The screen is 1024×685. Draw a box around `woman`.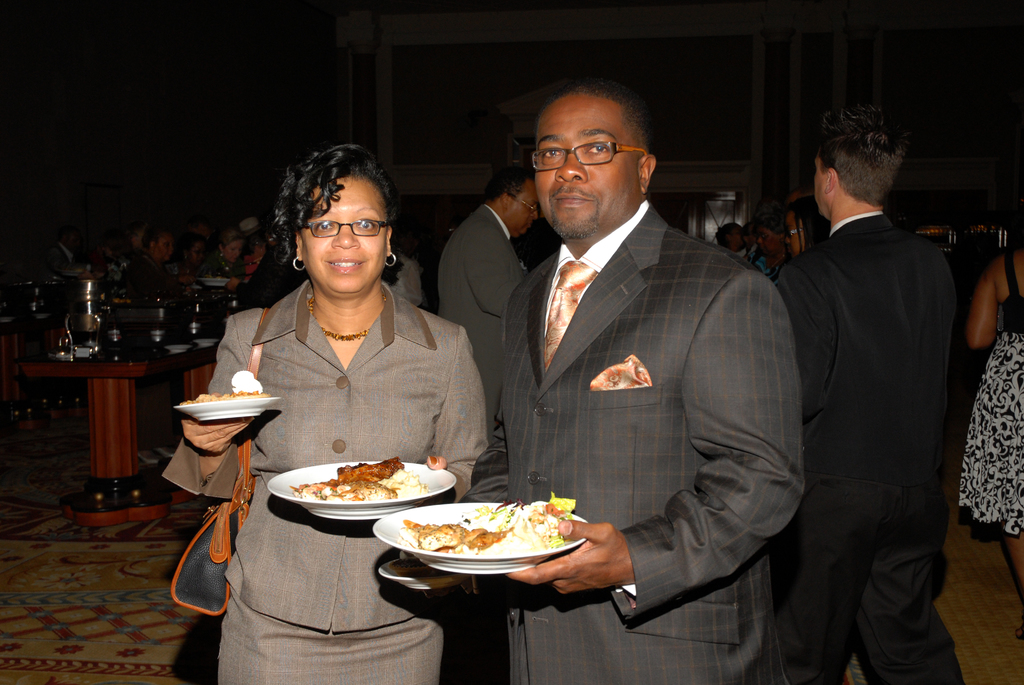
203, 233, 241, 278.
